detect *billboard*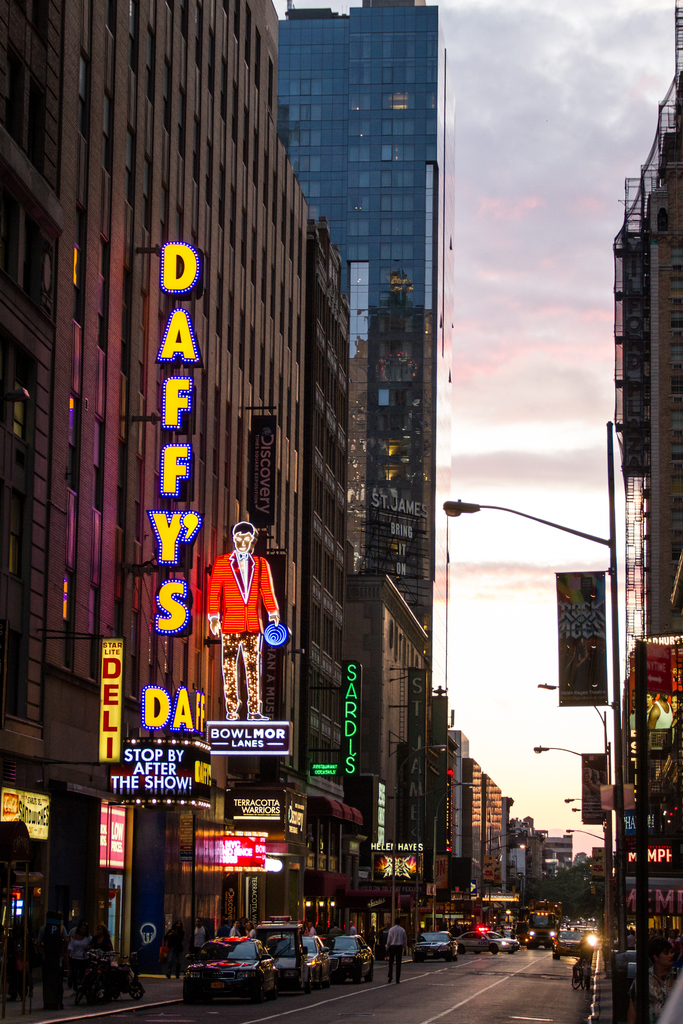
select_region(227, 790, 279, 828)
